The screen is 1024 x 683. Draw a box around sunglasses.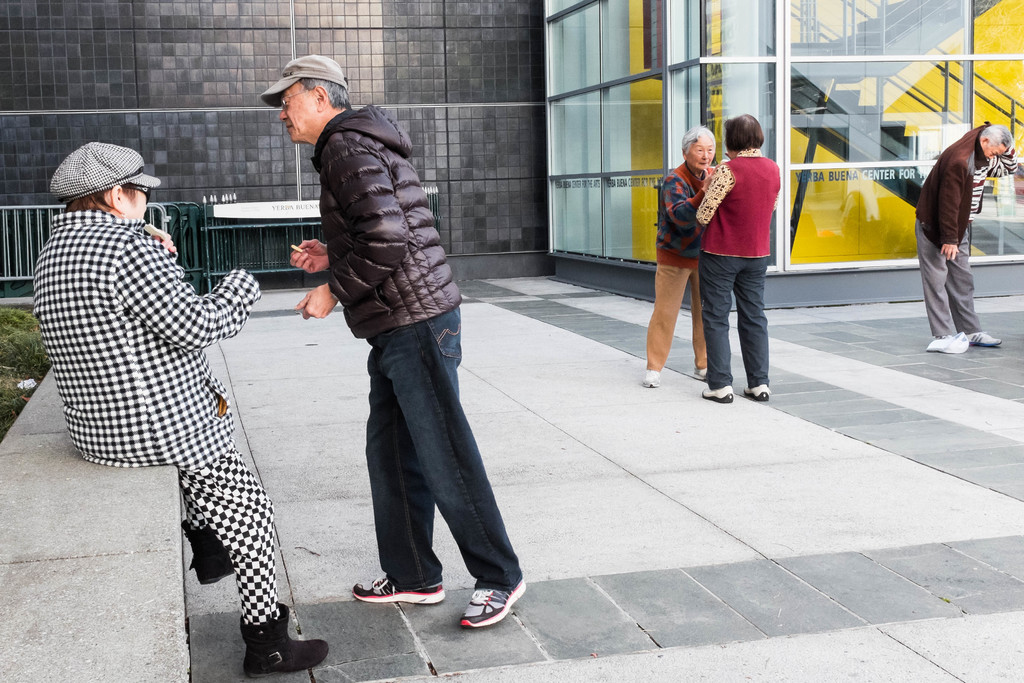
(122, 181, 148, 202).
